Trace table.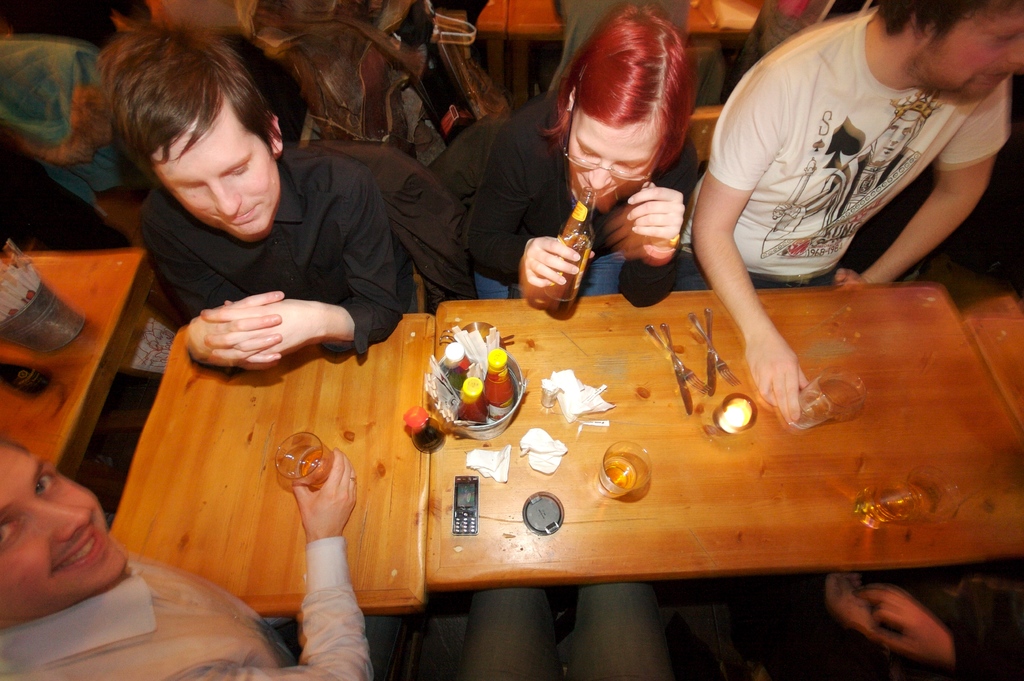
Traced to left=425, top=281, right=1023, bottom=598.
